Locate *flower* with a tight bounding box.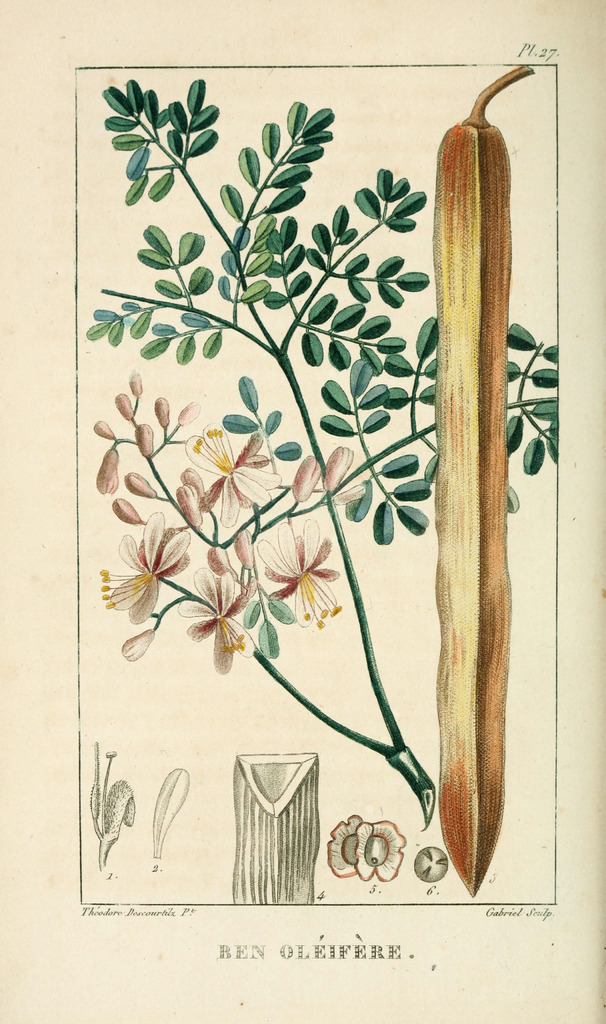
(left=172, top=563, right=257, bottom=671).
